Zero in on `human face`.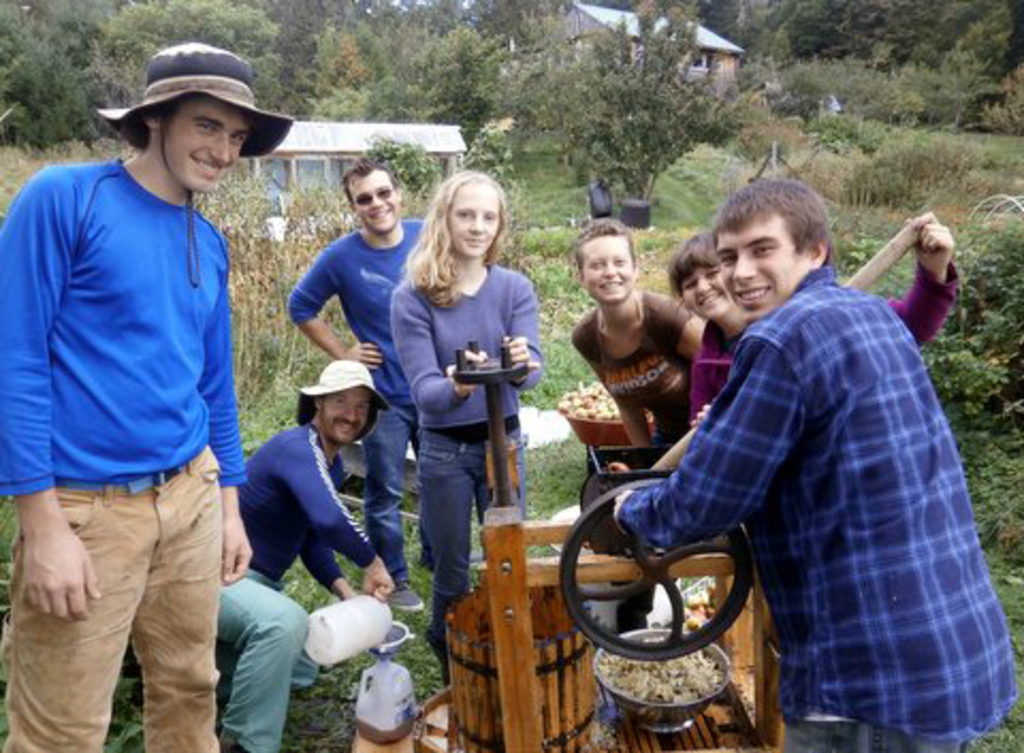
Zeroed in: region(713, 215, 798, 316).
